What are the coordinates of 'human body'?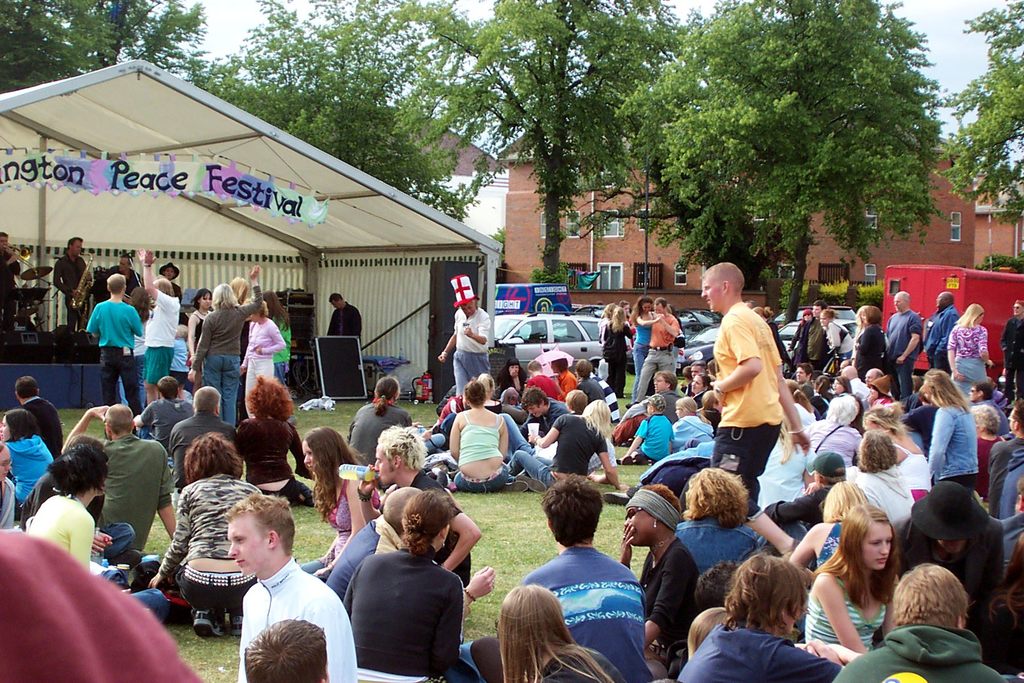
<bbox>618, 538, 690, 682</bbox>.
